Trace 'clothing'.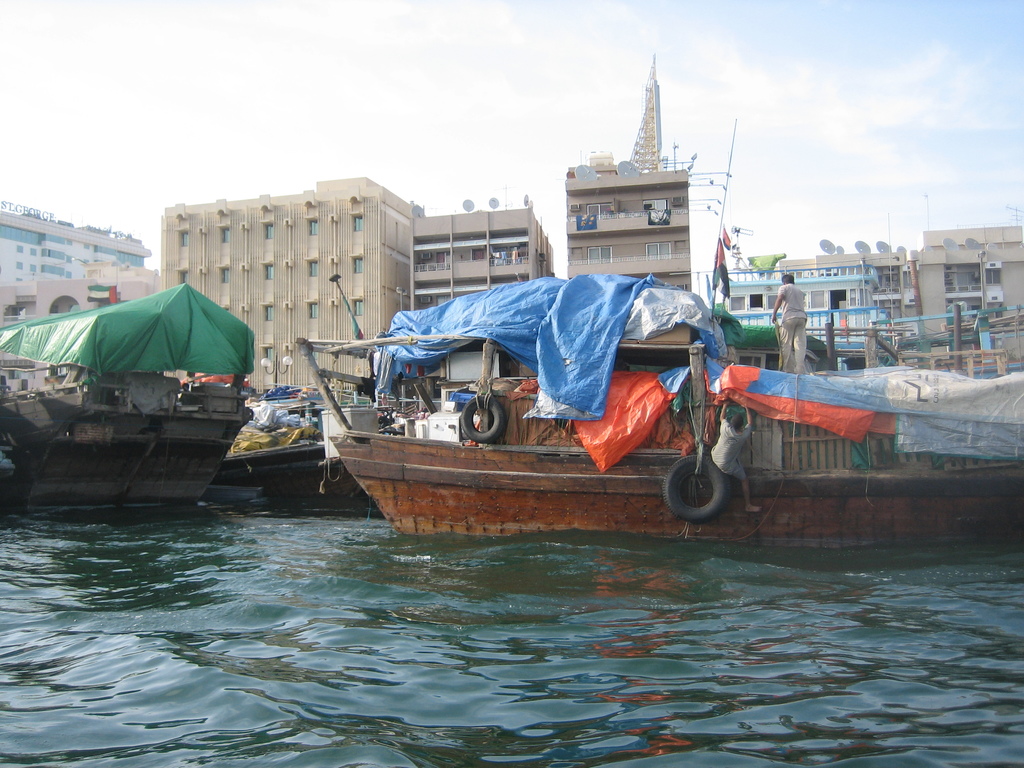
Traced to {"left": 710, "top": 418, "right": 762, "bottom": 484}.
